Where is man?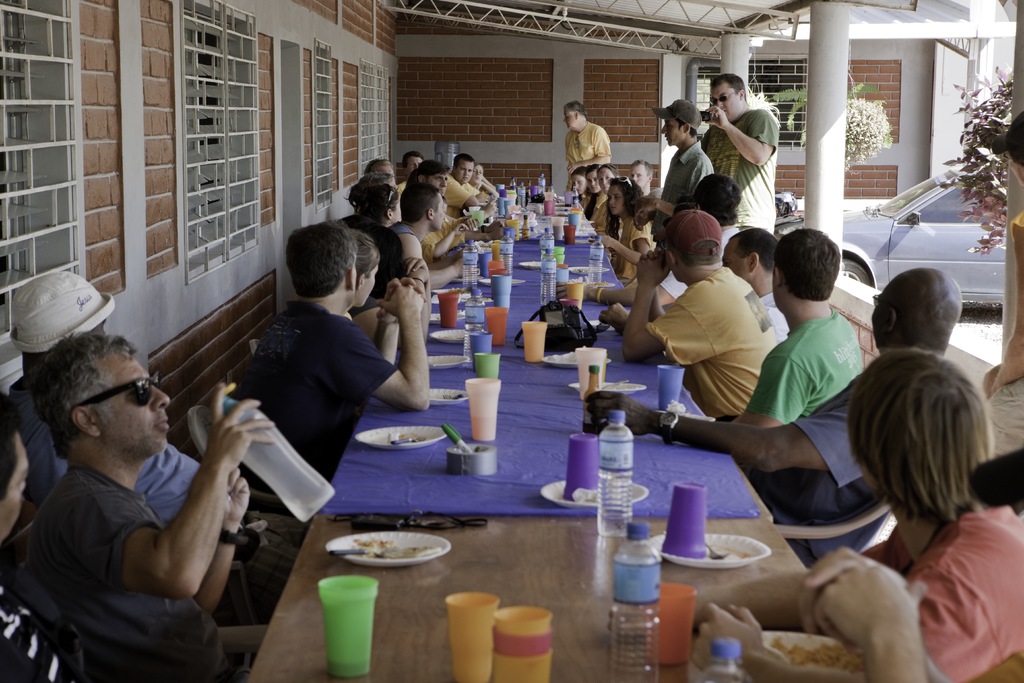
434 143 489 220.
